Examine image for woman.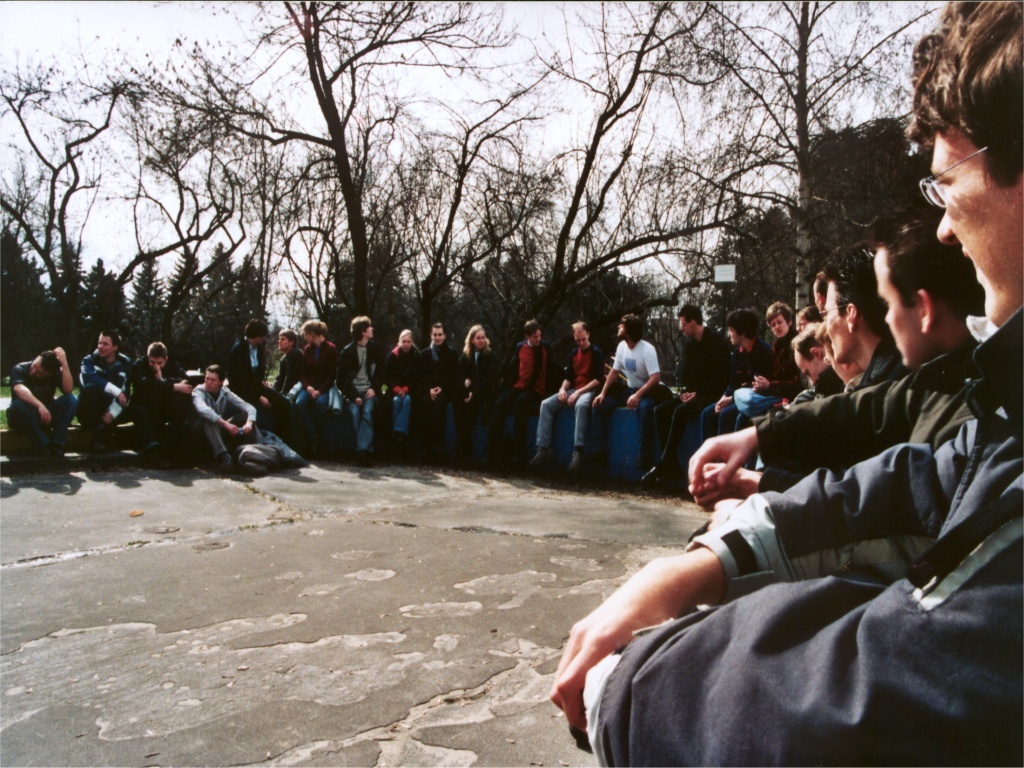
Examination result: left=384, top=332, right=419, bottom=428.
